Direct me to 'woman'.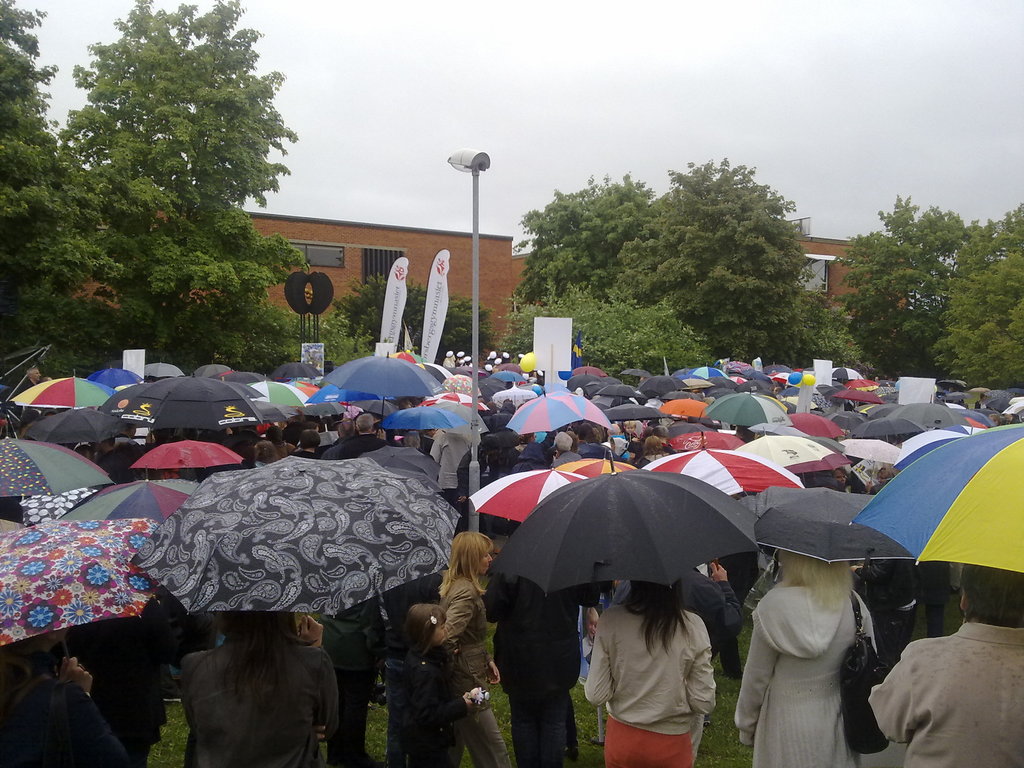
Direction: bbox(578, 578, 723, 767).
